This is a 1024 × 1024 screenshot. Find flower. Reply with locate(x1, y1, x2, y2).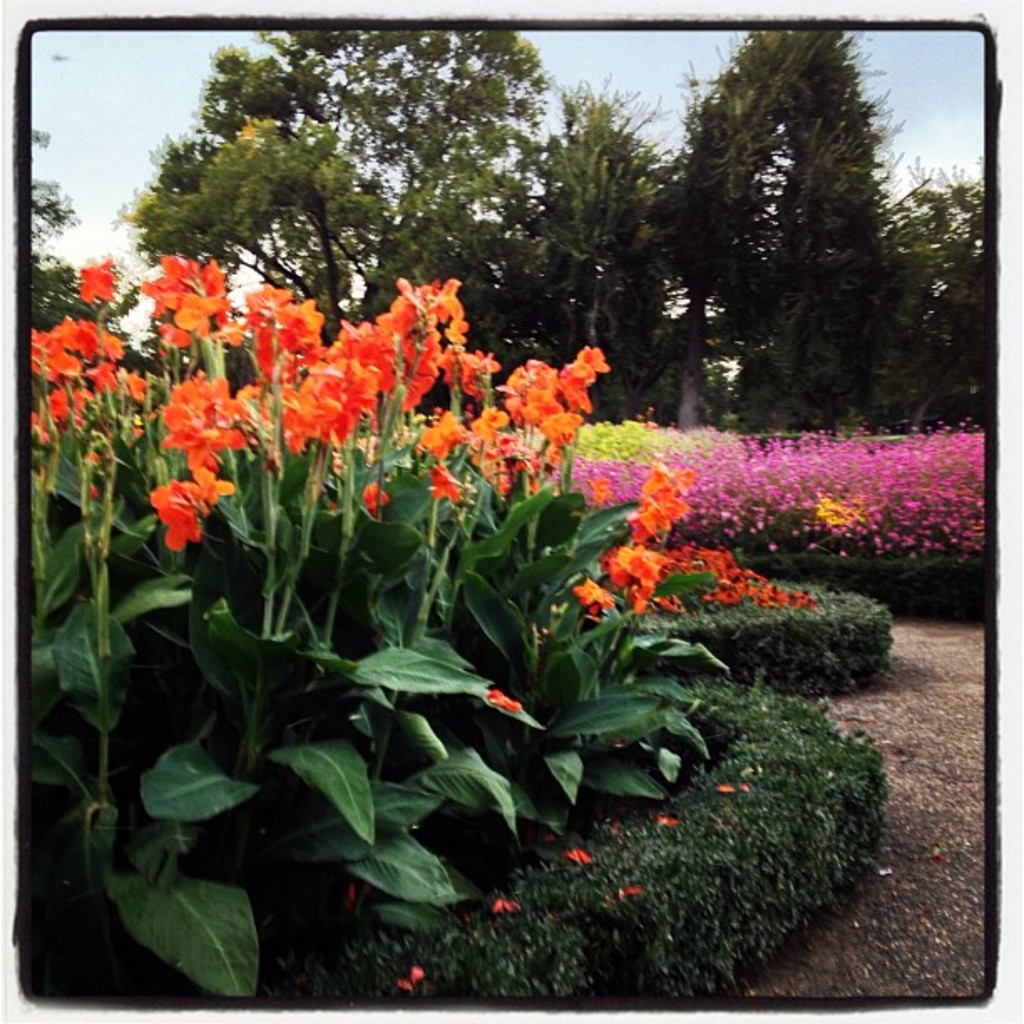
locate(397, 964, 427, 997).
